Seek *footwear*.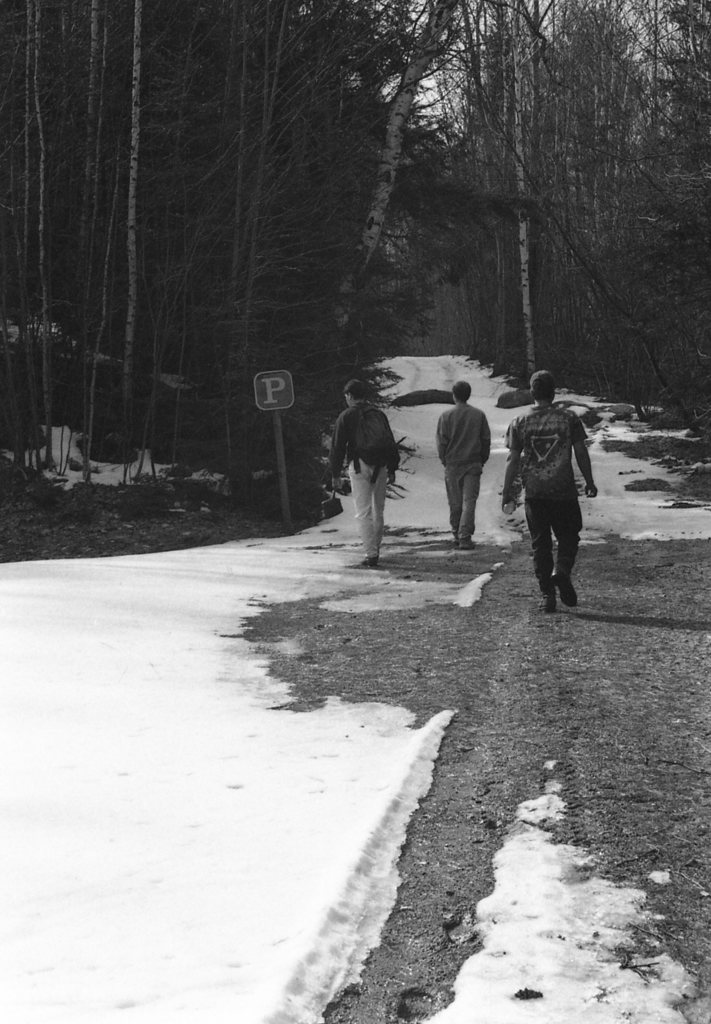
x1=540, y1=572, x2=550, y2=610.
